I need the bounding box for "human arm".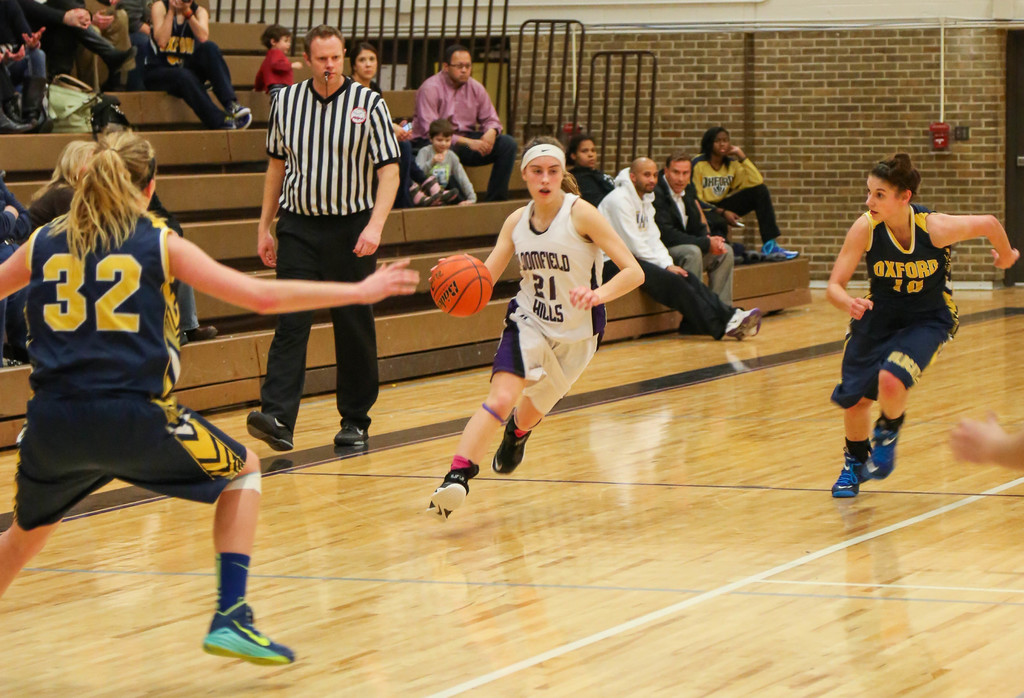
Here it is: bbox=[822, 213, 873, 318].
